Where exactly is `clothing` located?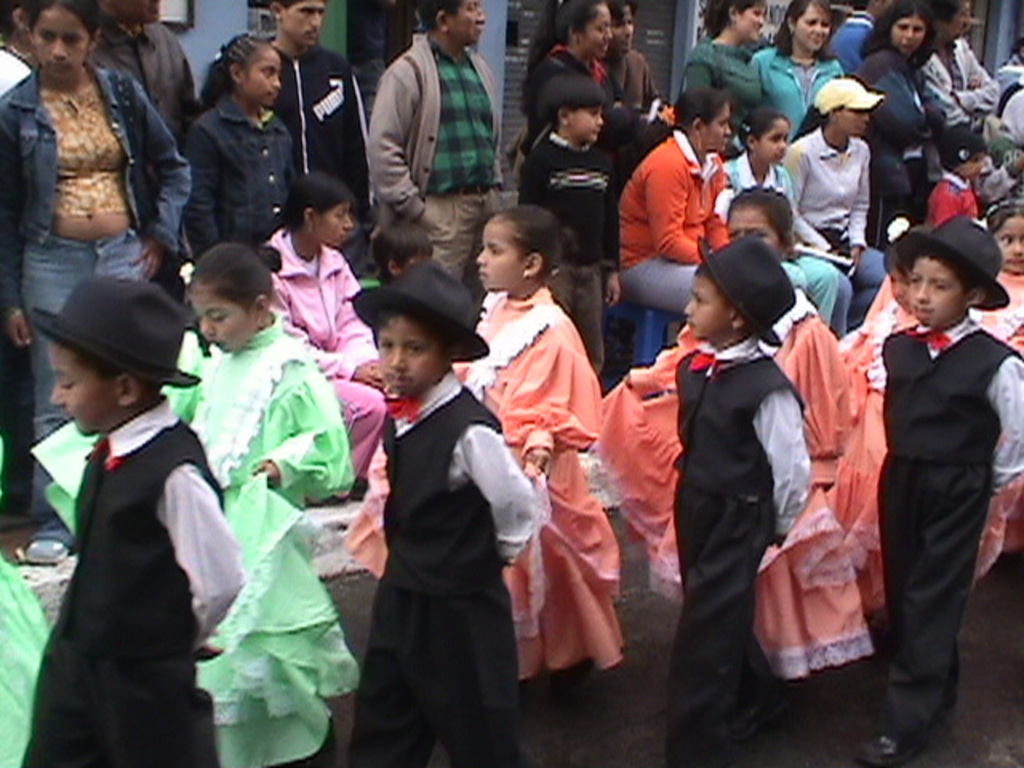
Its bounding box is locate(368, 32, 523, 286).
